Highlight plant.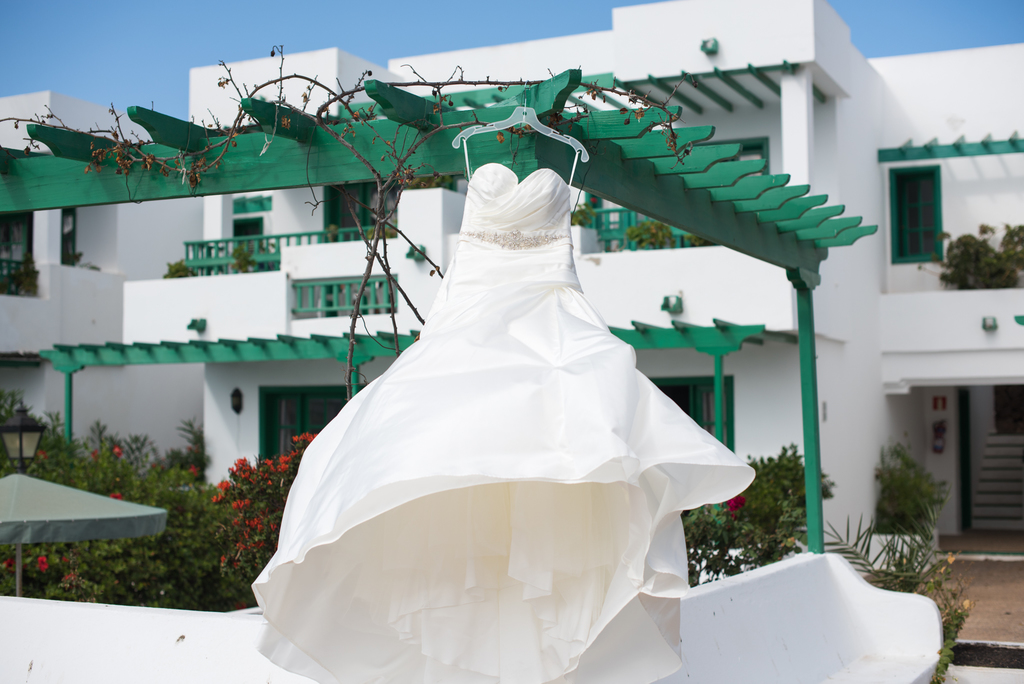
Highlighted region: BBox(204, 418, 325, 615).
